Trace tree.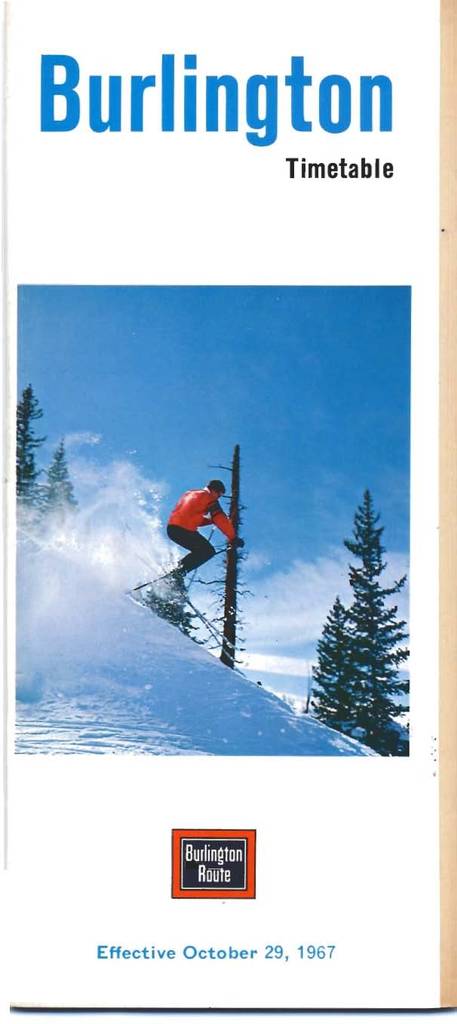
Traced to rect(30, 449, 75, 535).
